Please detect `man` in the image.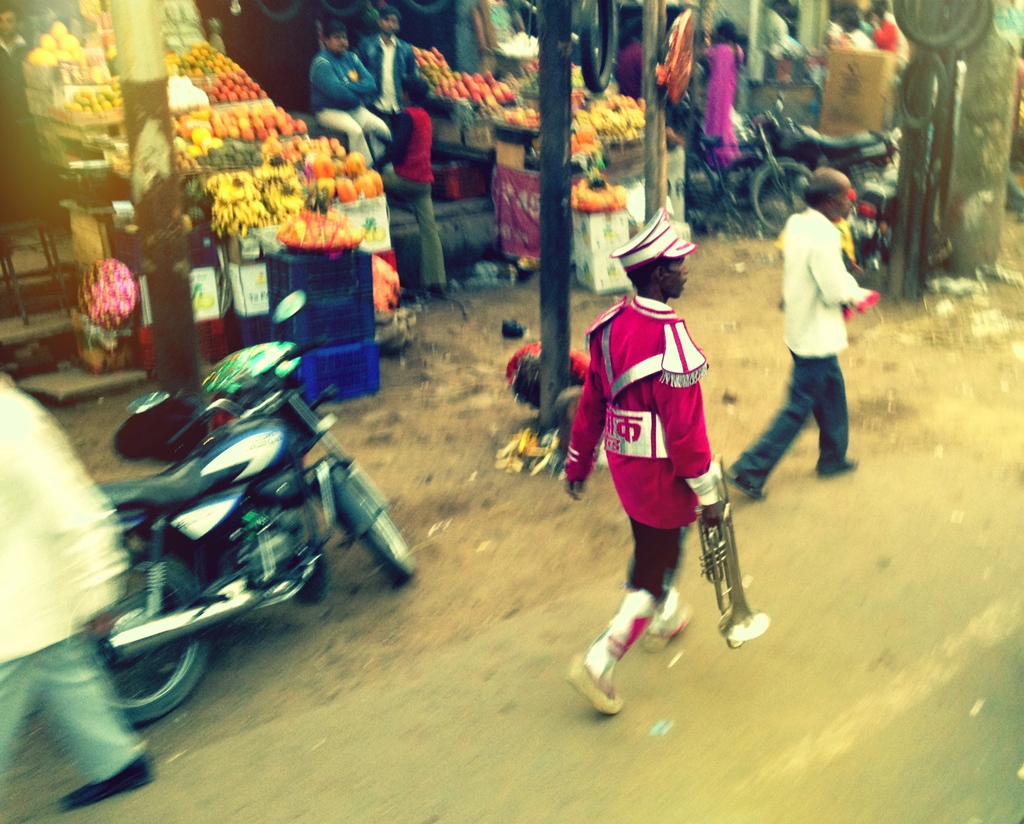
<box>307,20,394,164</box>.
